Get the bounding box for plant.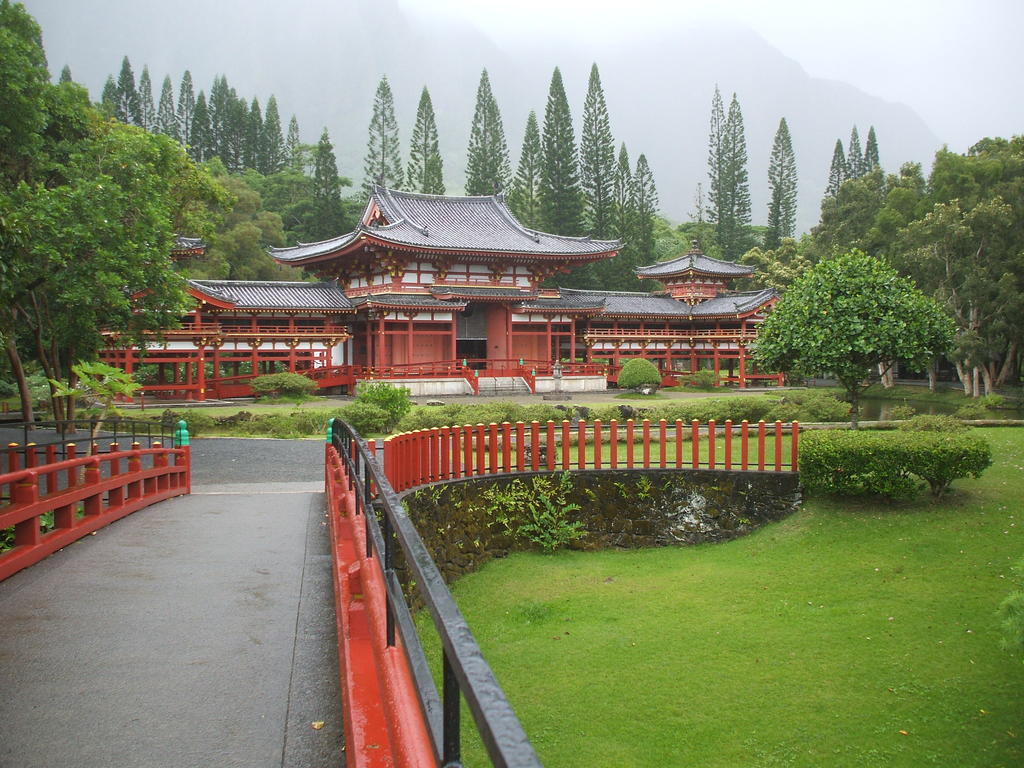
[516, 468, 595, 556].
